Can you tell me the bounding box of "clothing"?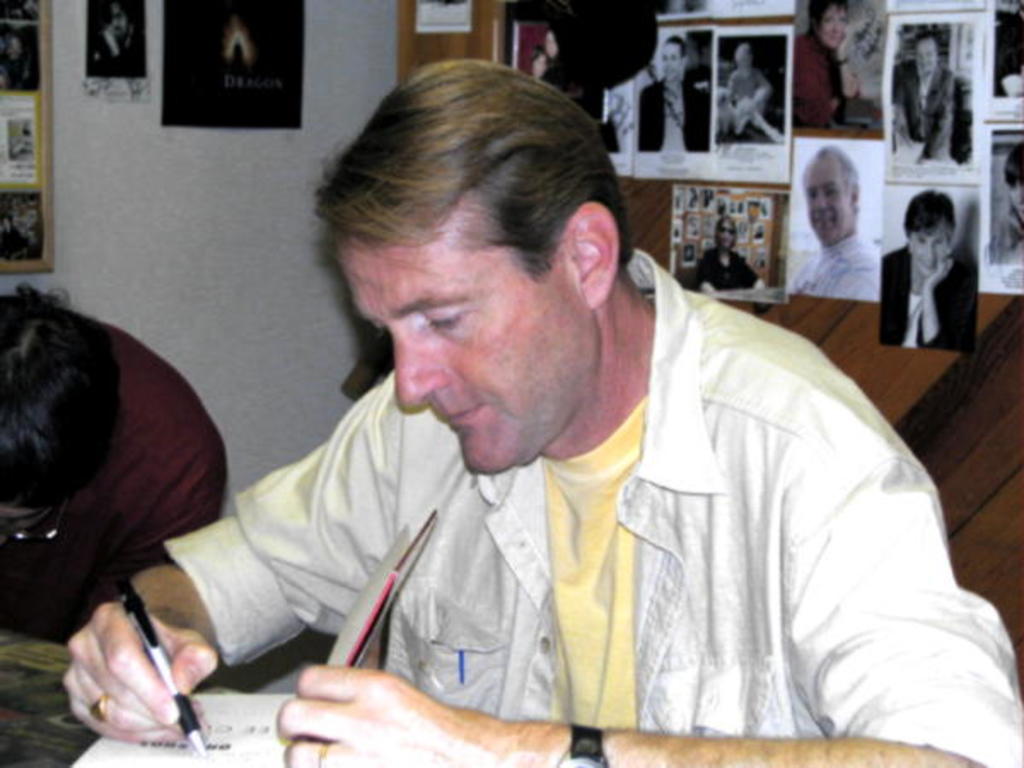
locate(719, 61, 778, 135).
